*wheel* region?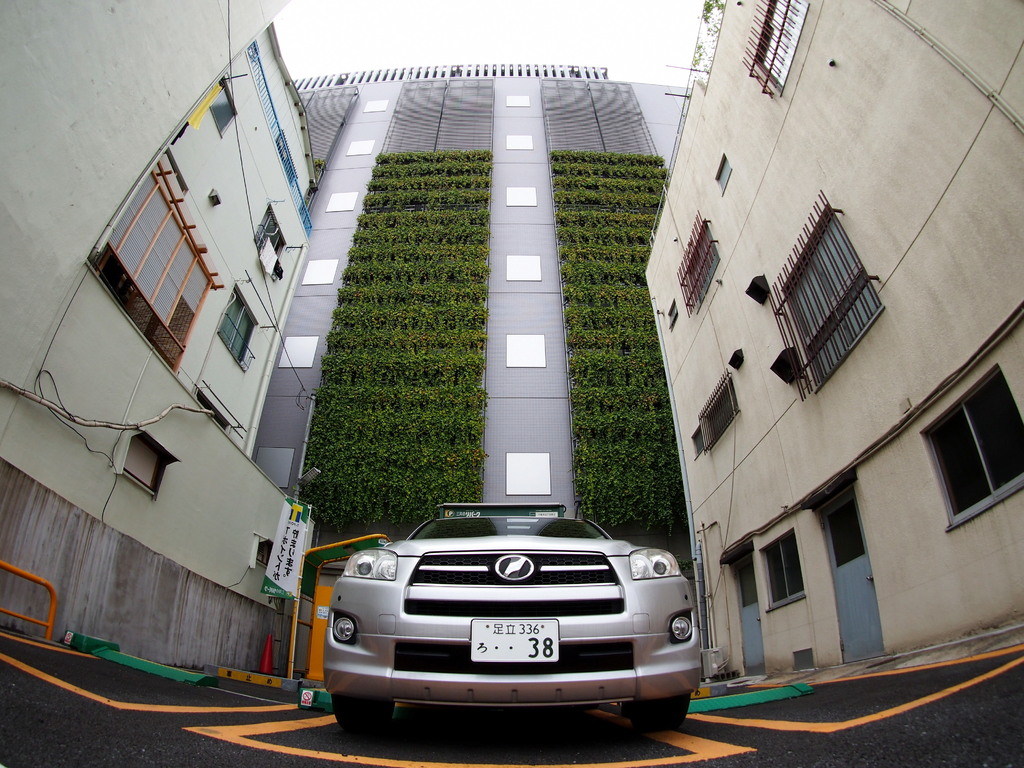
<box>639,694,691,721</box>
